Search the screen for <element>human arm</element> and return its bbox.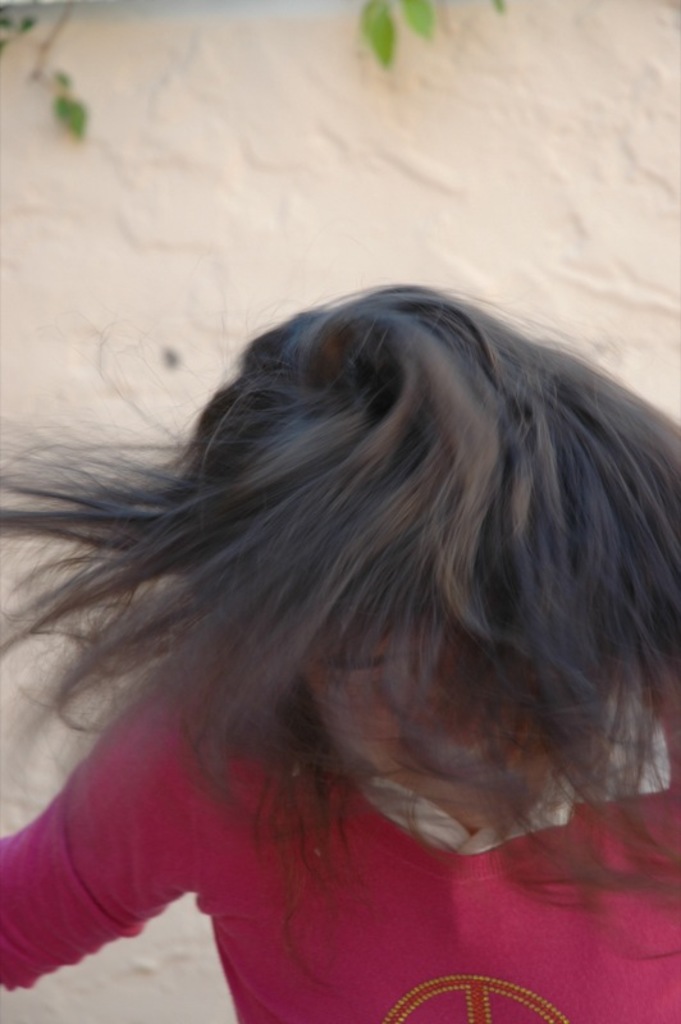
Found: rect(0, 618, 252, 1010).
